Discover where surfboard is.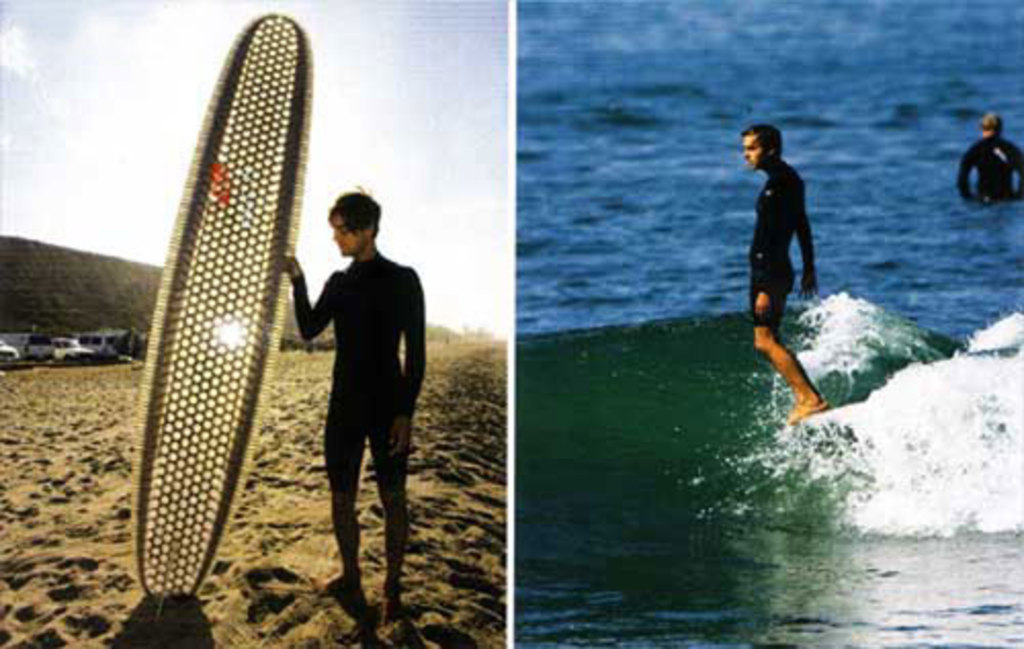
Discovered at (left=131, top=10, right=315, bottom=602).
